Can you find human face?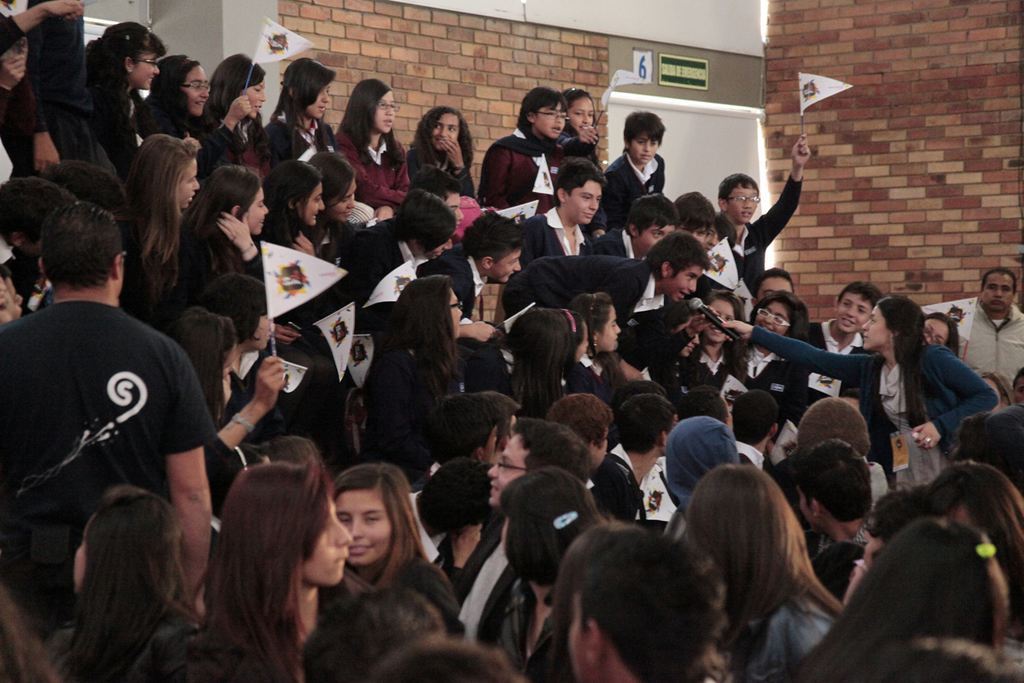
Yes, bounding box: [248,315,276,360].
